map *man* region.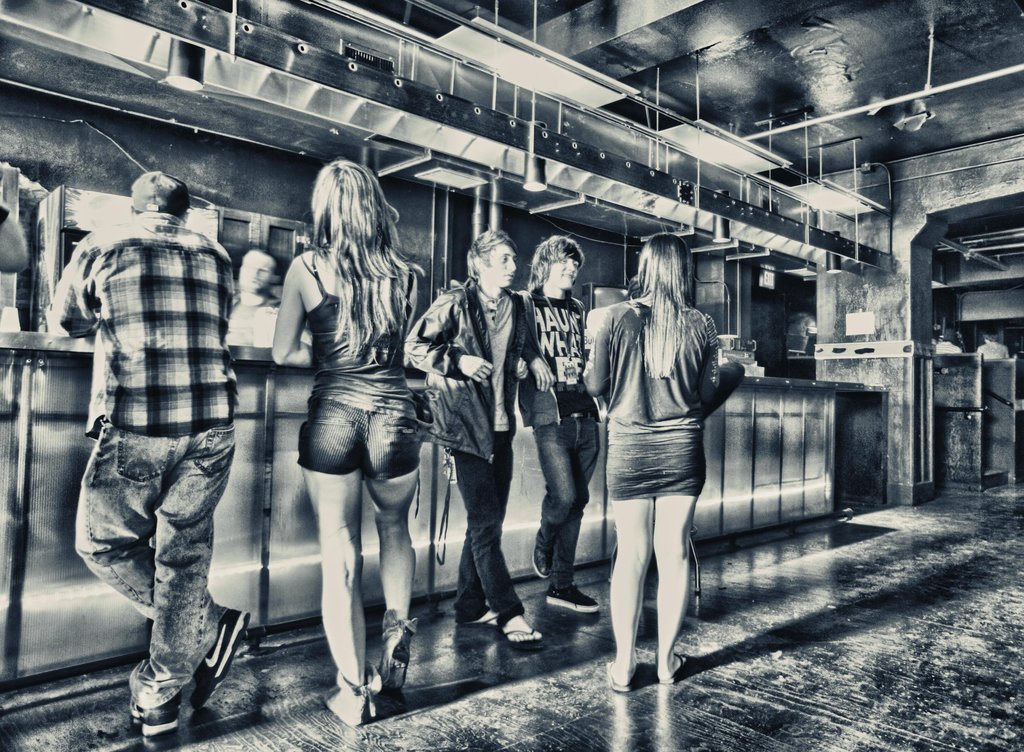
Mapped to box=[223, 246, 288, 342].
